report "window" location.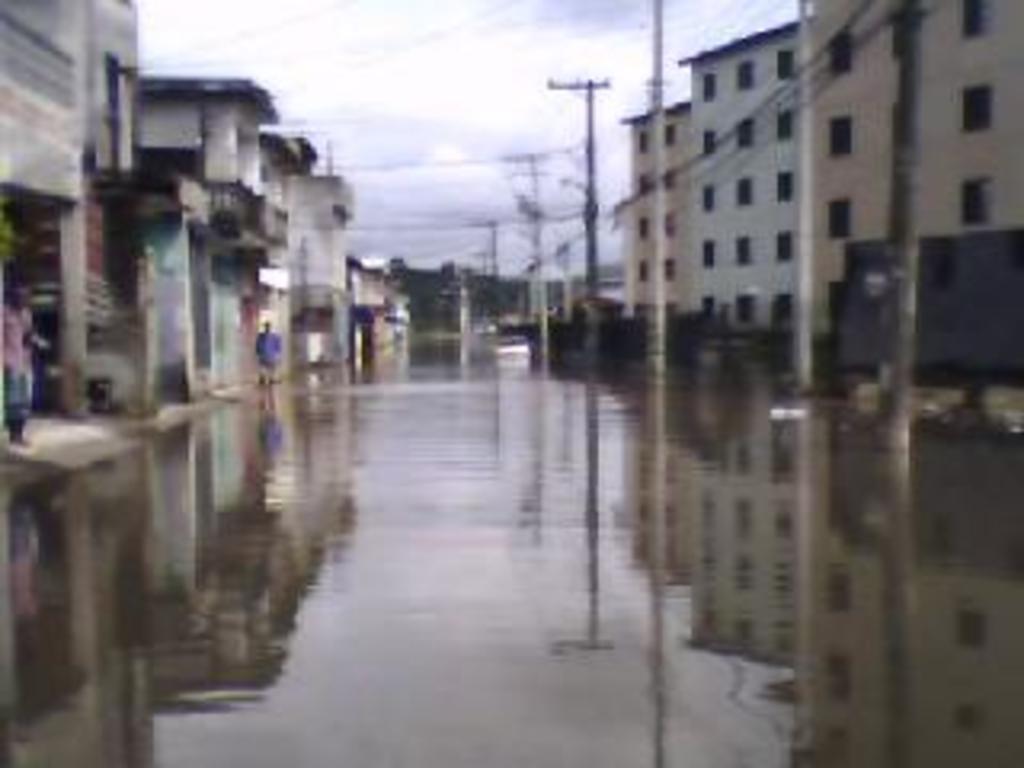
Report: bbox=[829, 115, 851, 154].
